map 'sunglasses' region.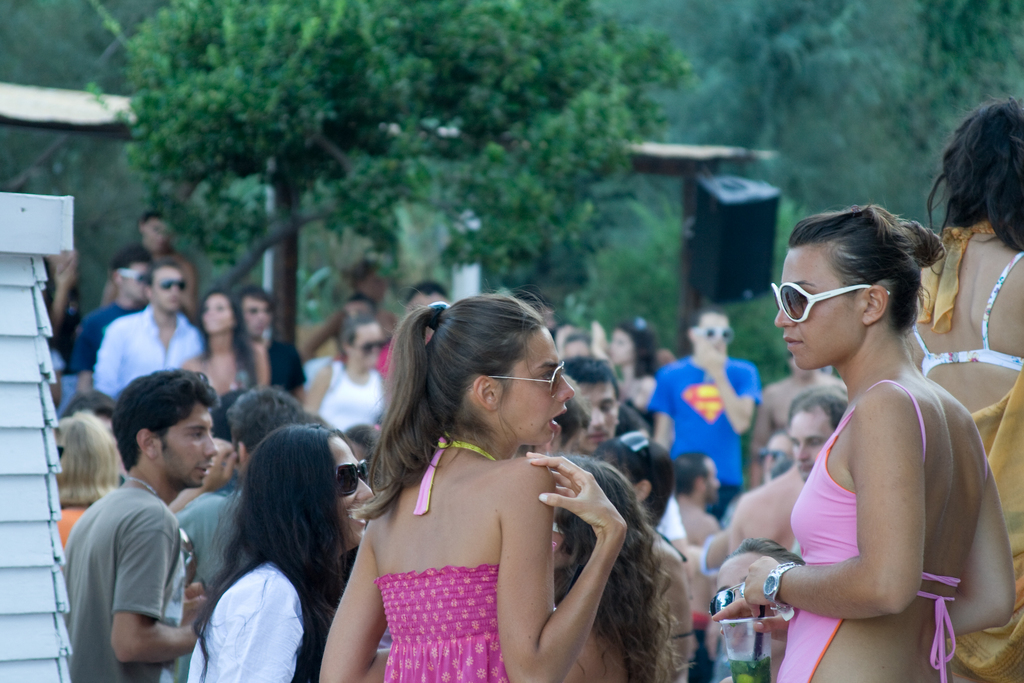
Mapped to box=[685, 325, 732, 339].
